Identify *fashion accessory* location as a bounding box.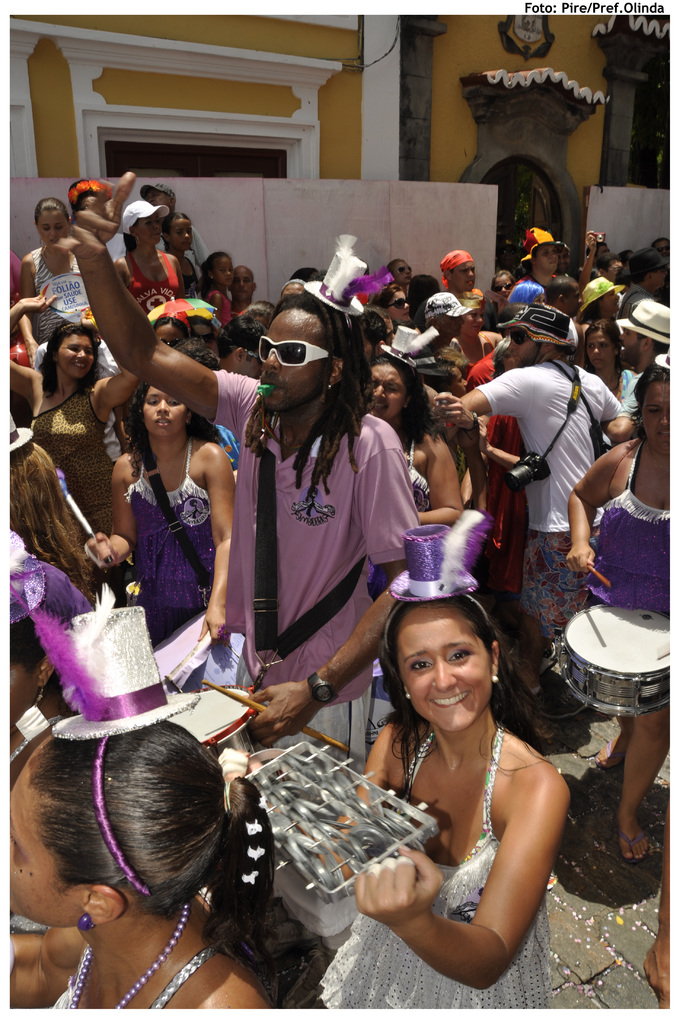
[x1=295, y1=231, x2=367, y2=327].
